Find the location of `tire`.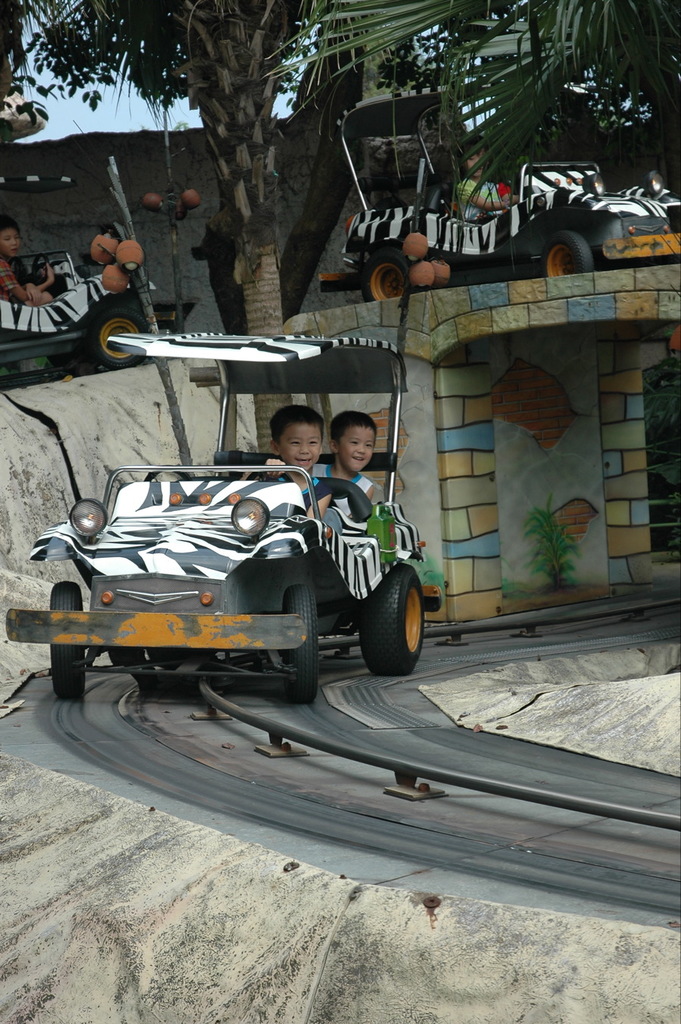
Location: bbox=(48, 580, 87, 697).
